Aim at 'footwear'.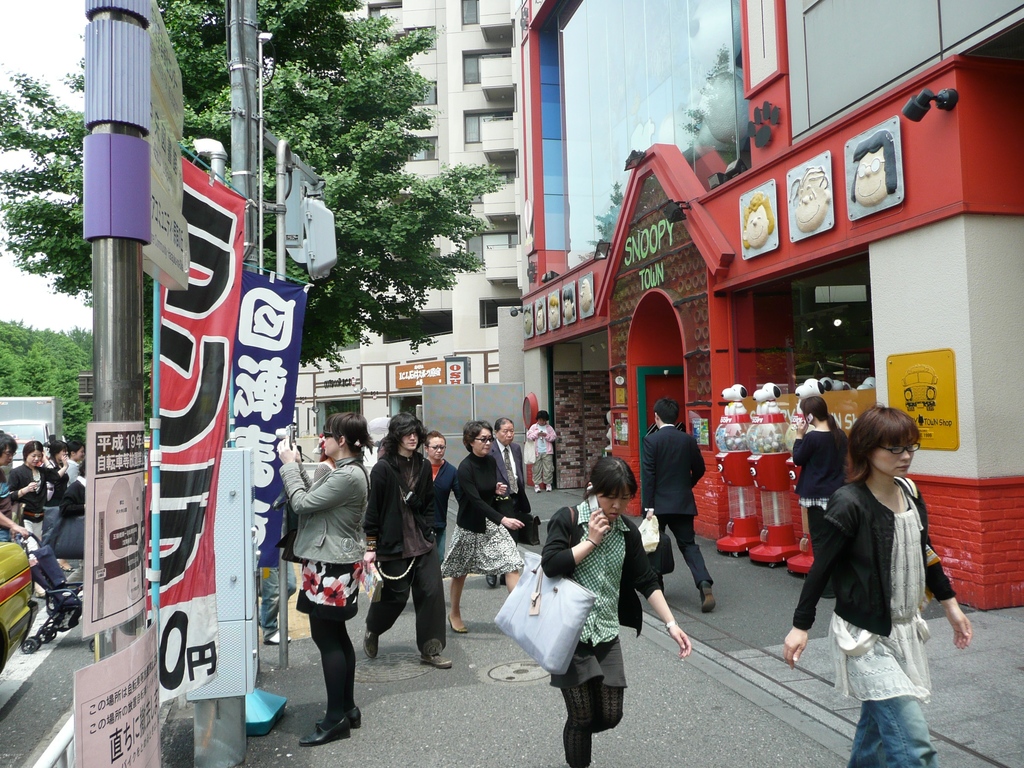
Aimed at <region>417, 653, 451, 669</region>.
